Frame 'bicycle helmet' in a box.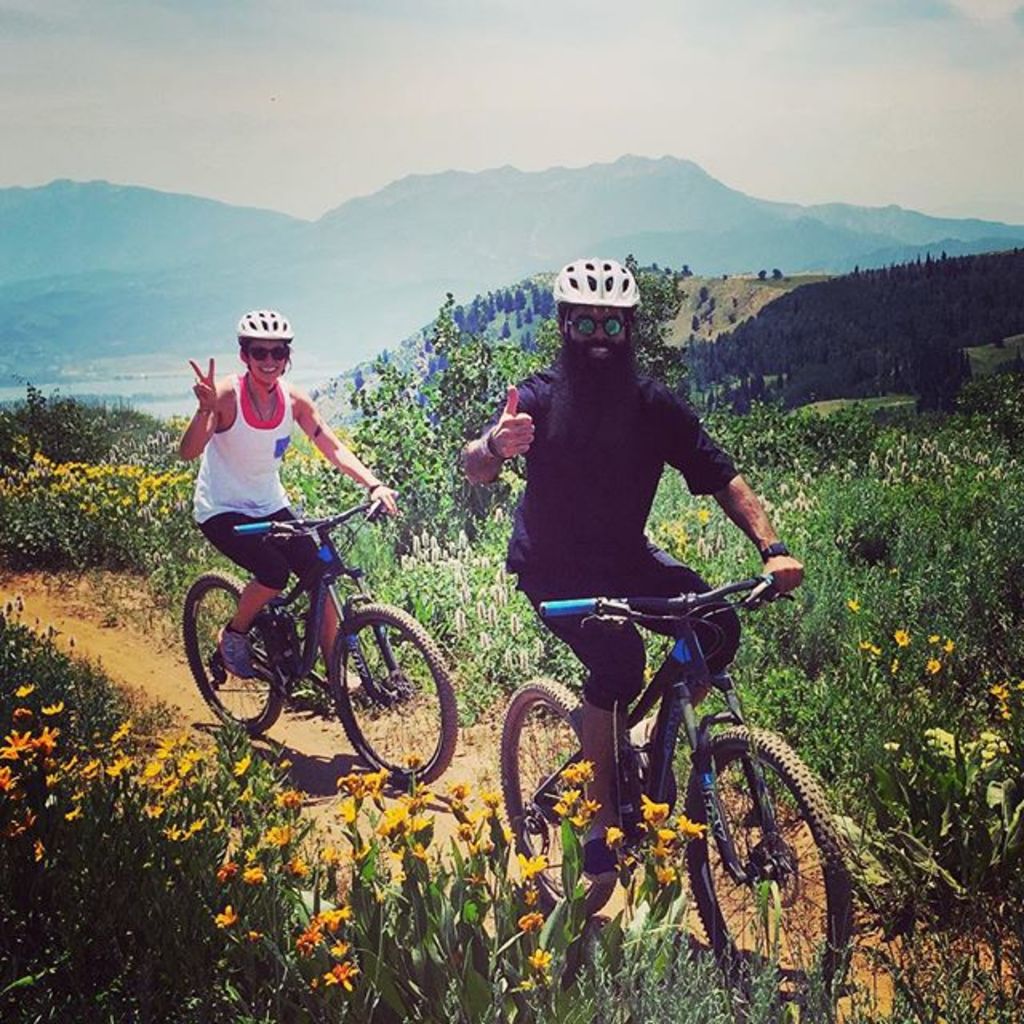
{"x1": 230, "y1": 310, "x2": 286, "y2": 331}.
